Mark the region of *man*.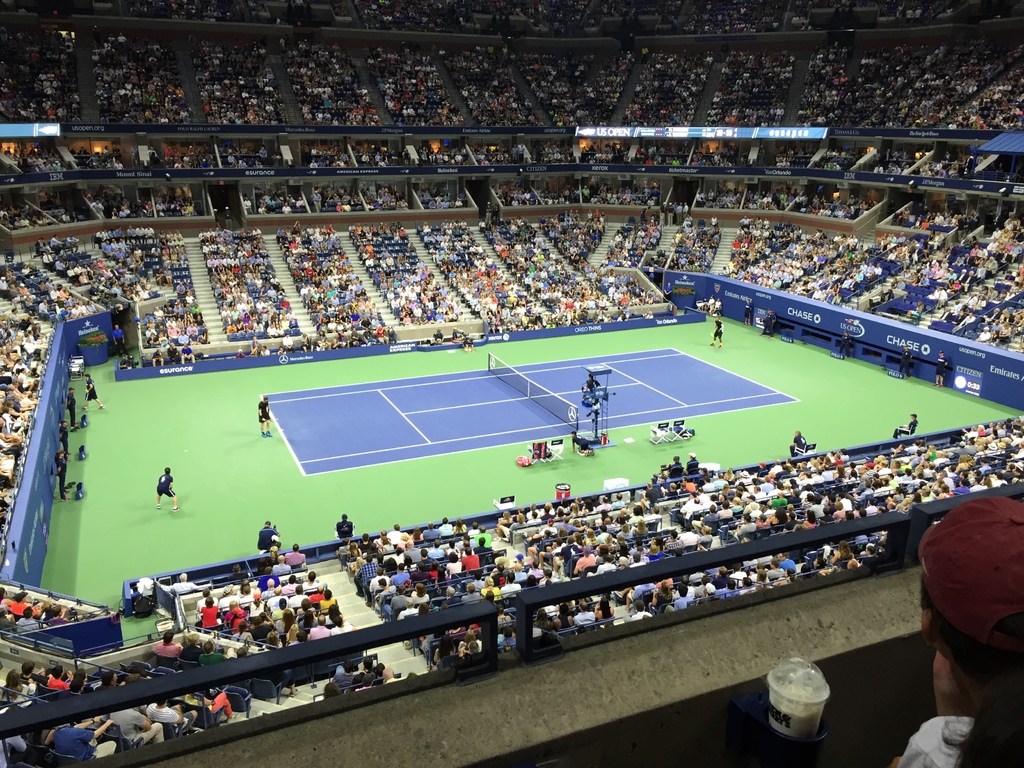
Region: crop(307, 614, 333, 646).
